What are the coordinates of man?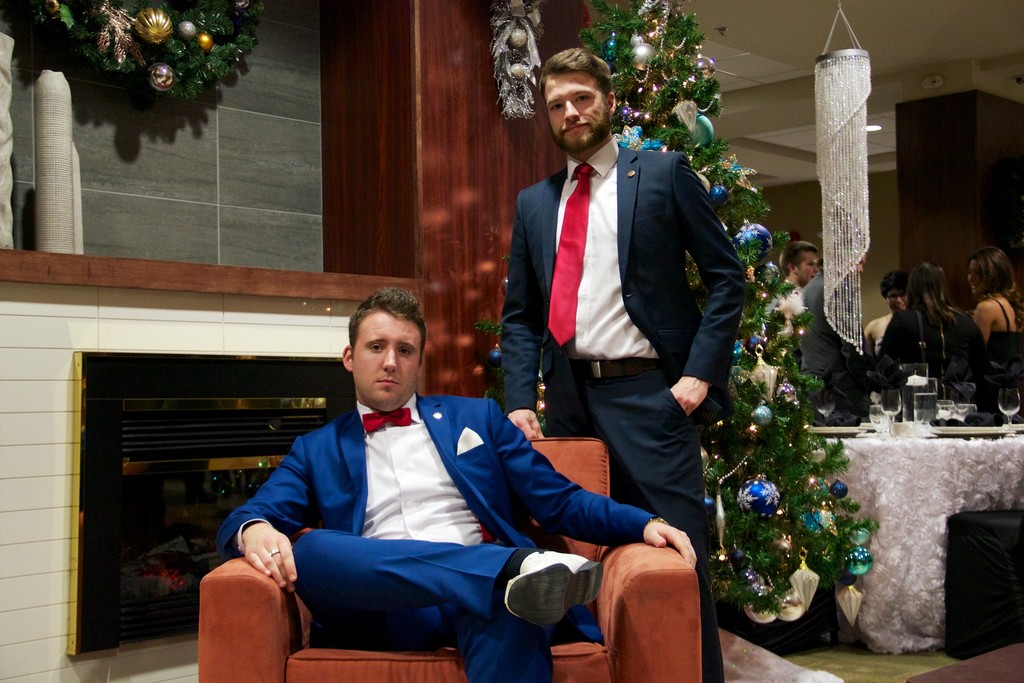
left=502, top=50, right=751, bottom=682.
